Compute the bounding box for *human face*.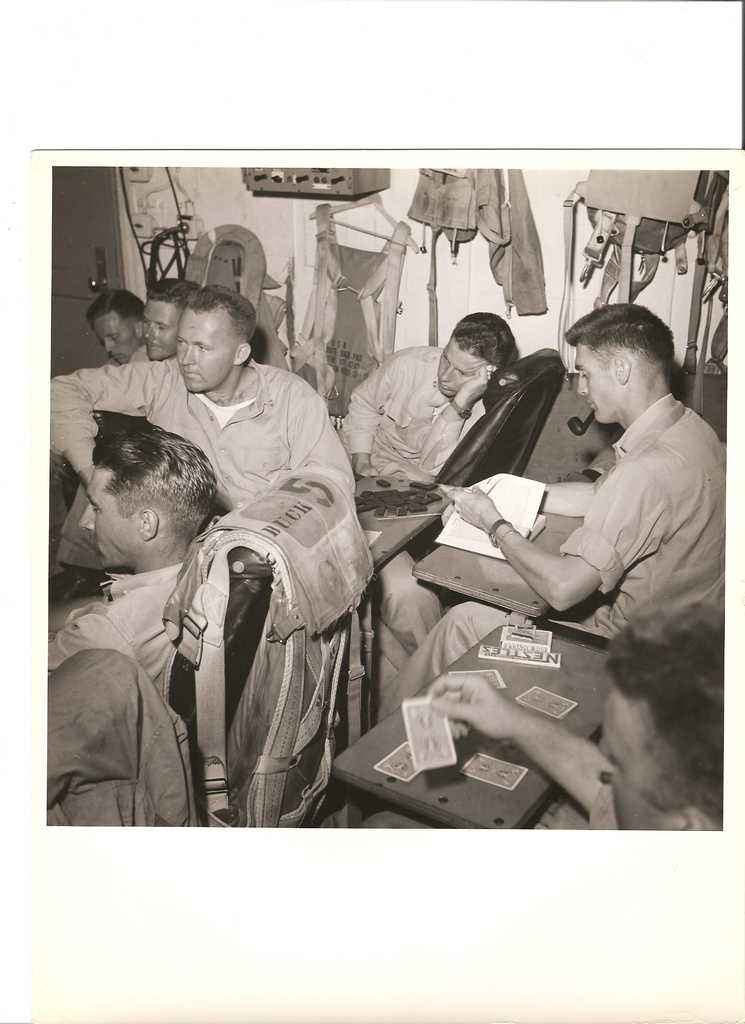
83, 466, 151, 573.
